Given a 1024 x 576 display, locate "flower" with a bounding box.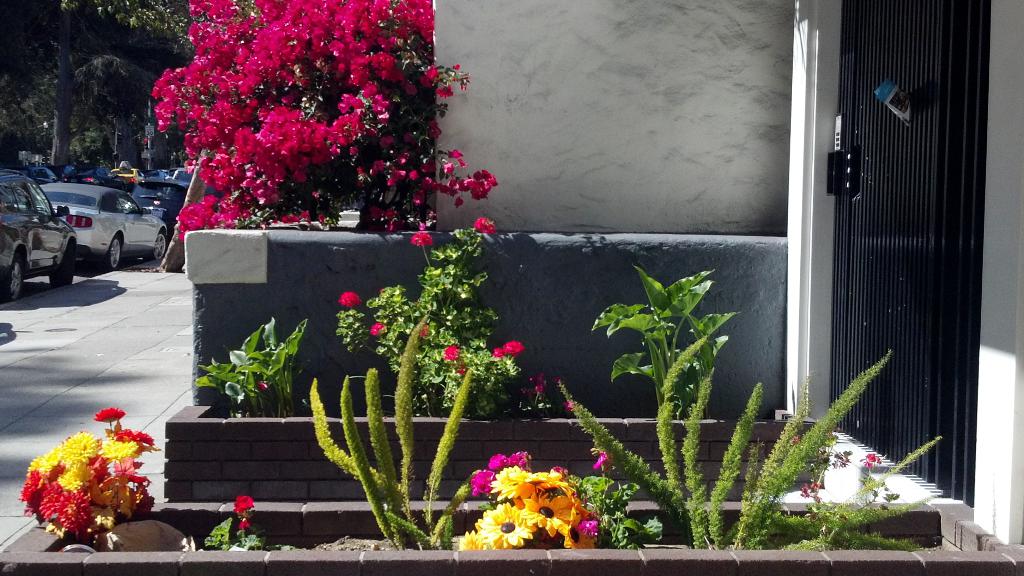
Located: BBox(235, 523, 244, 527).
